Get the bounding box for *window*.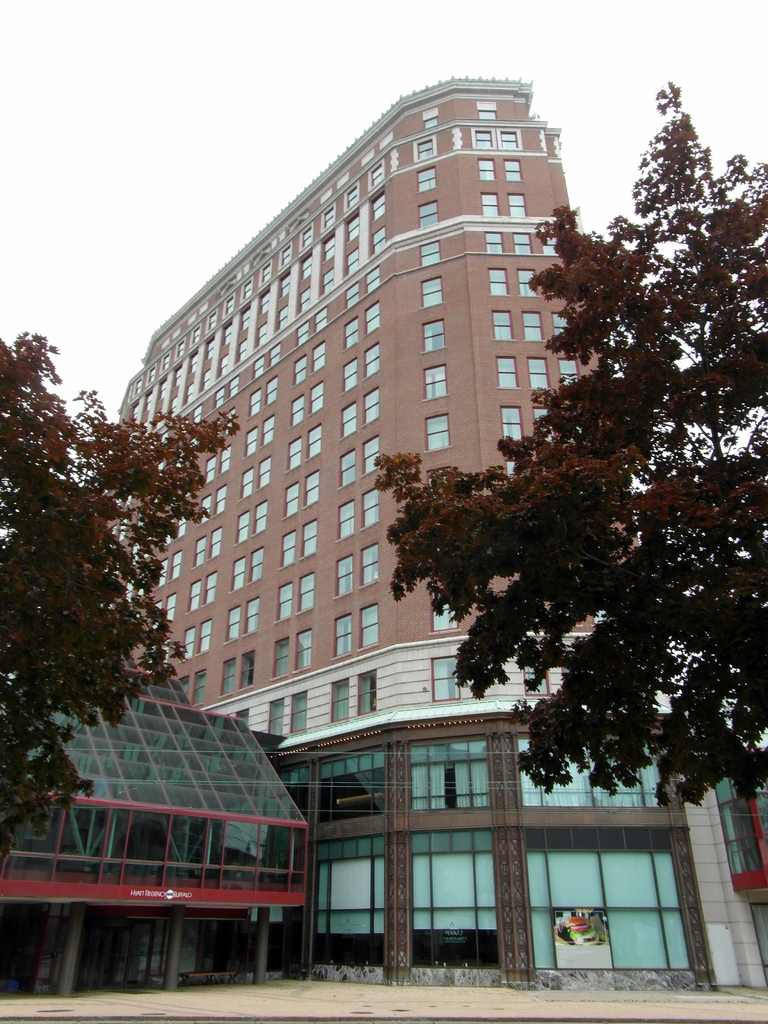
Rect(429, 591, 458, 630).
